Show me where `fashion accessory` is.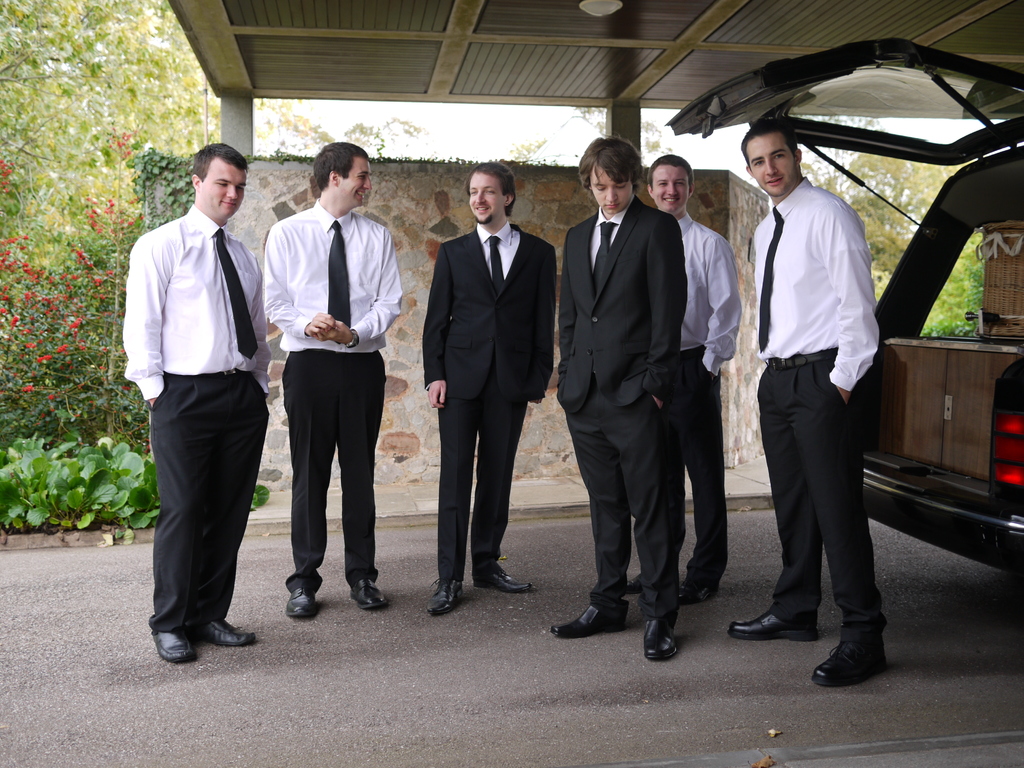
`fashion accessory` is at x1=474 y1=561 x2=534 y2=596.
